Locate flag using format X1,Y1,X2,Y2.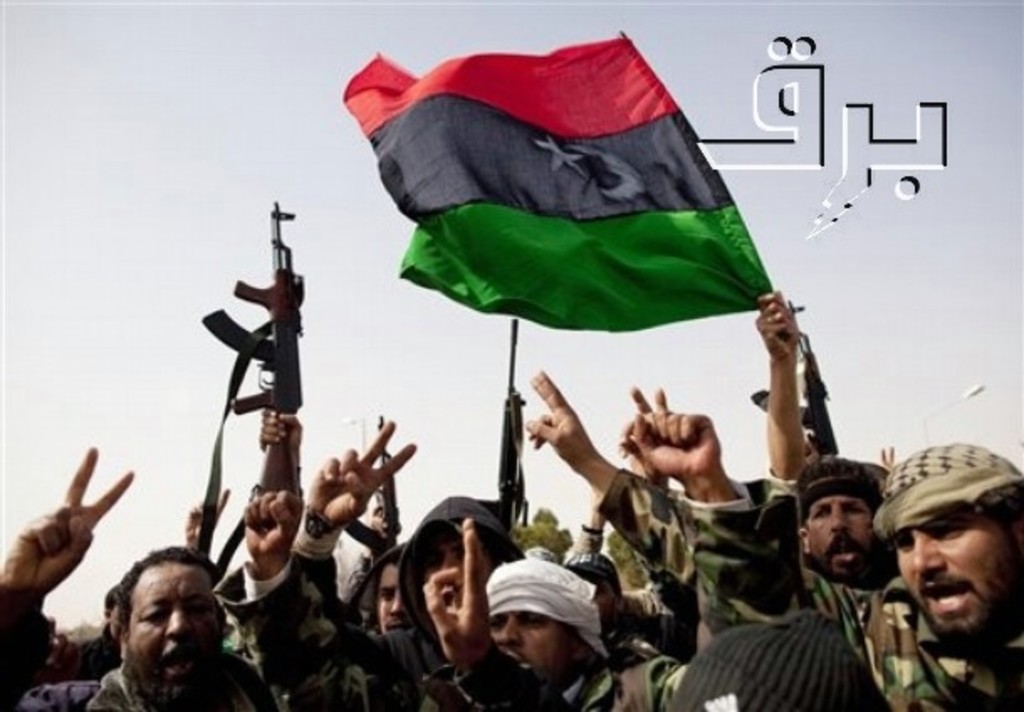
368,24,784,386.
